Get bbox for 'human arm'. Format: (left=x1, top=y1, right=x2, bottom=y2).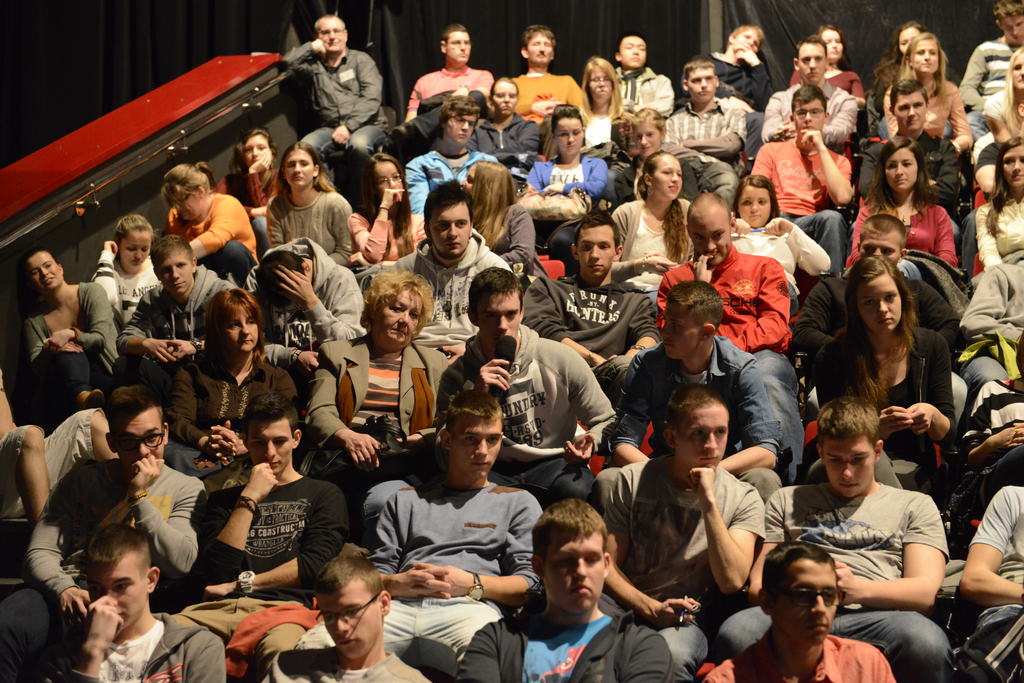
(left=701, top=655, right=753, bottom=682).
